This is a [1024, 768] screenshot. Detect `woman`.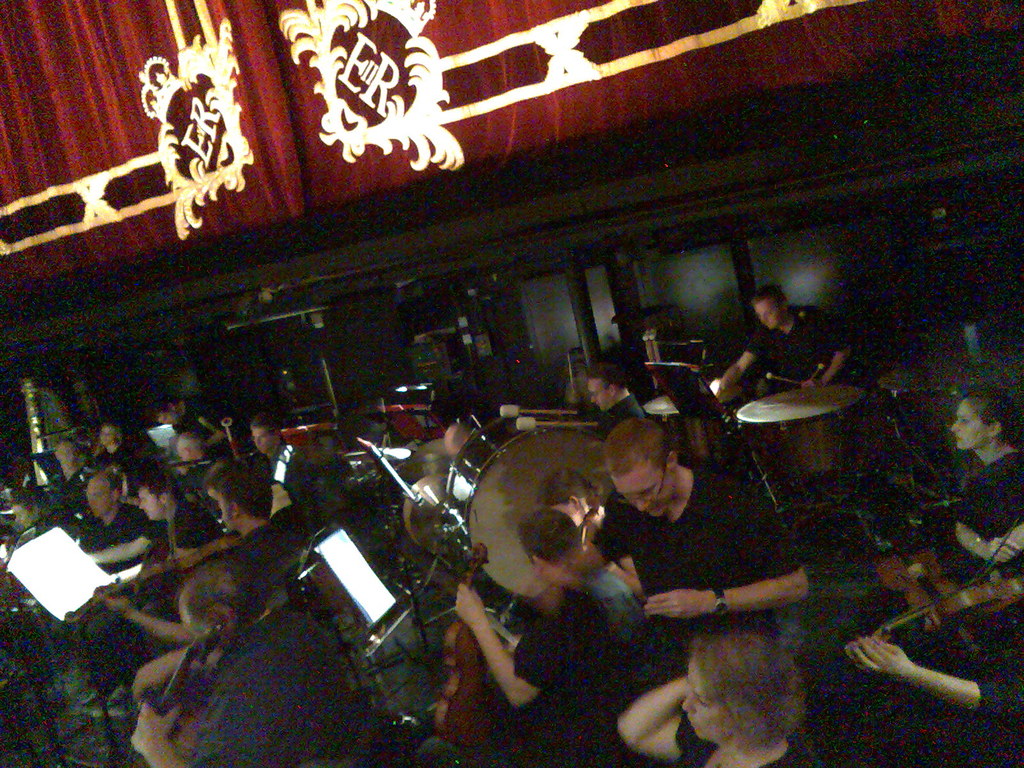
95/423/140/486.
